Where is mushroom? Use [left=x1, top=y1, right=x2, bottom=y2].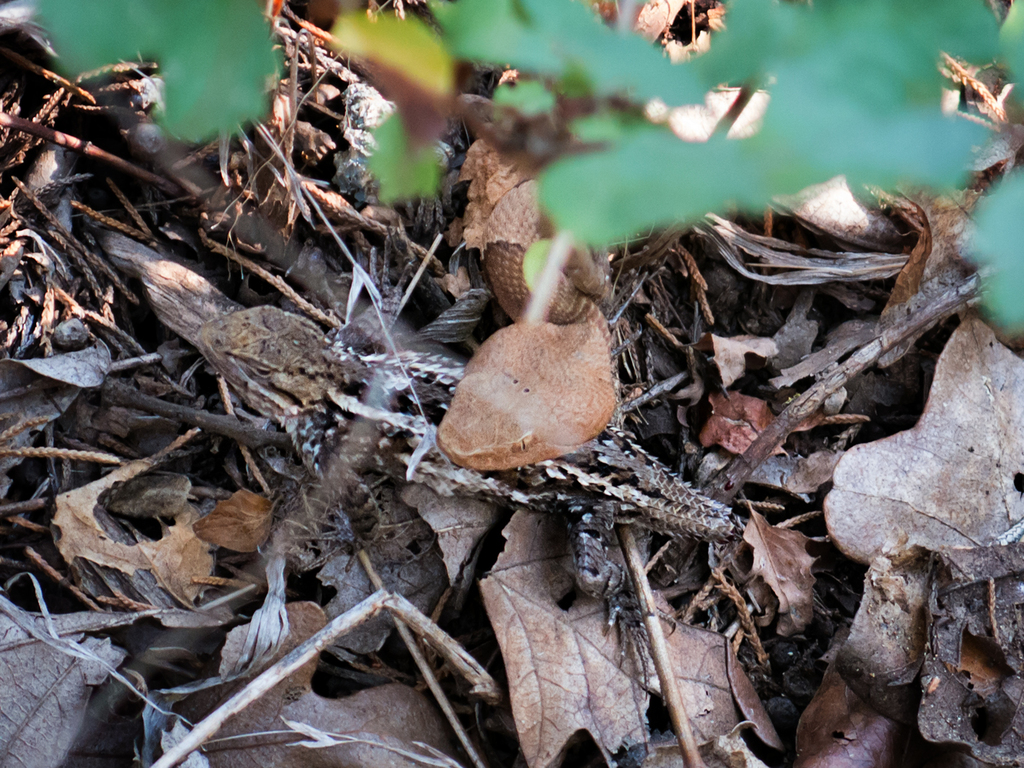
[left=464, top=142, right=617, bottom=342].
